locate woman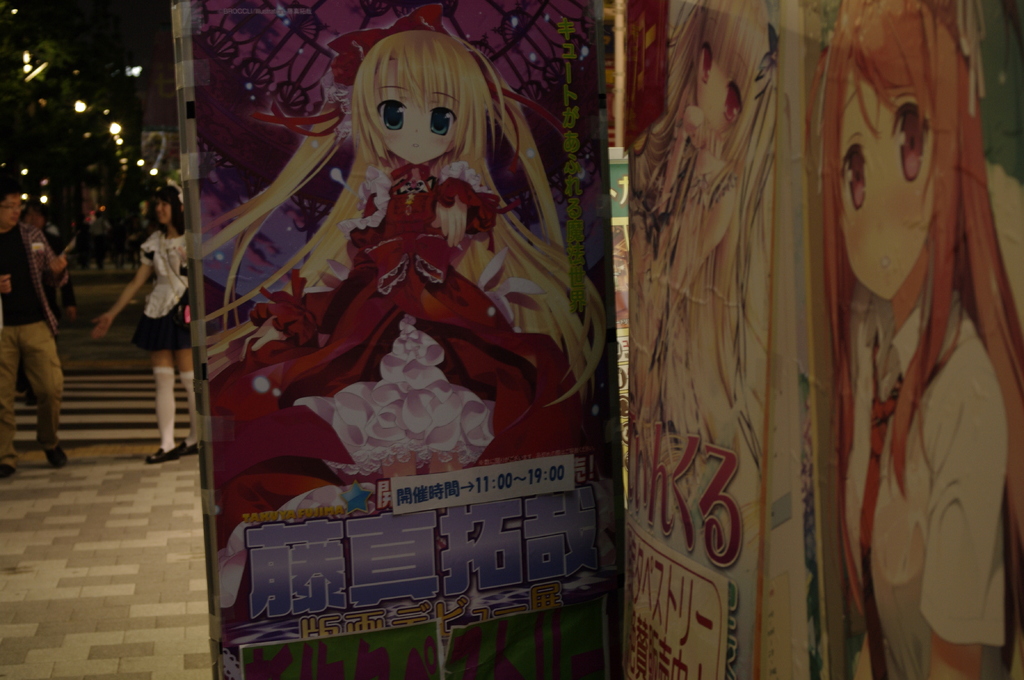
box(86, 181, 209, 464)
